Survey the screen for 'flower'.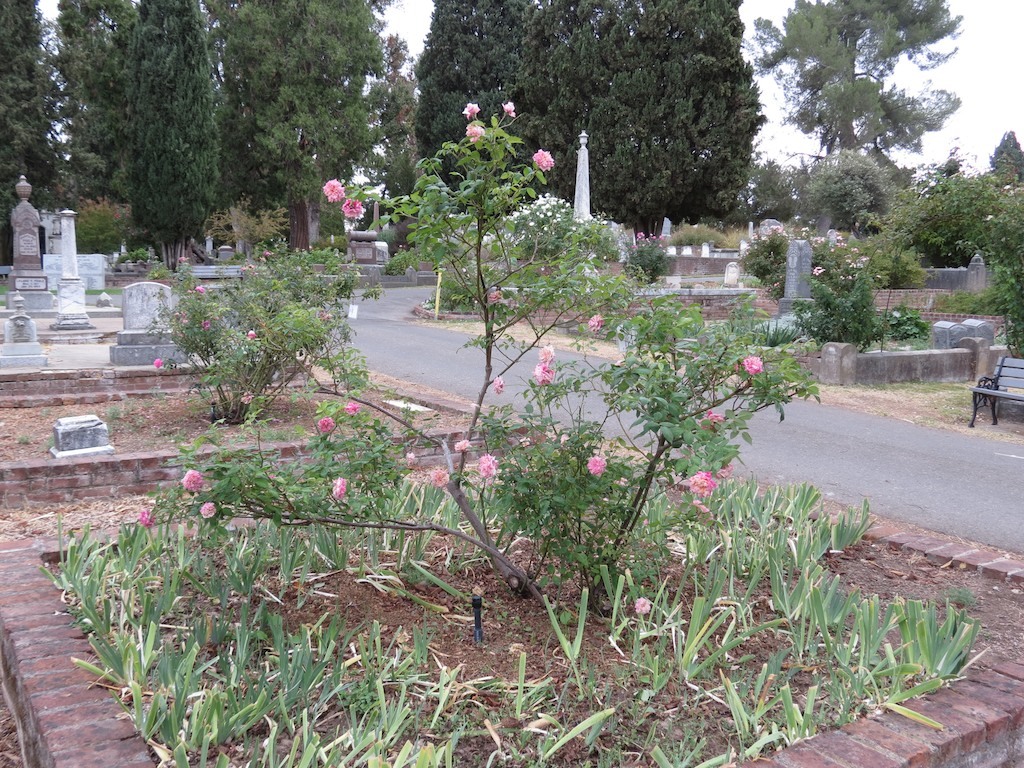
Survey found: [left=718, top=462, right=736, bottom=480].
